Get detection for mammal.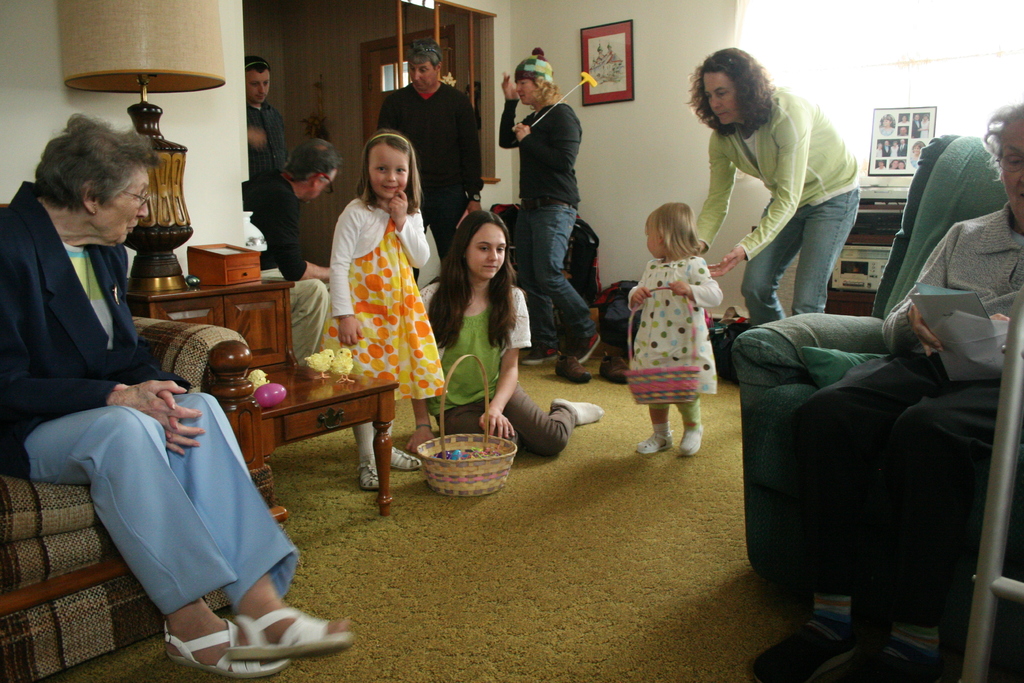
Detection: 381,38,484,261.
